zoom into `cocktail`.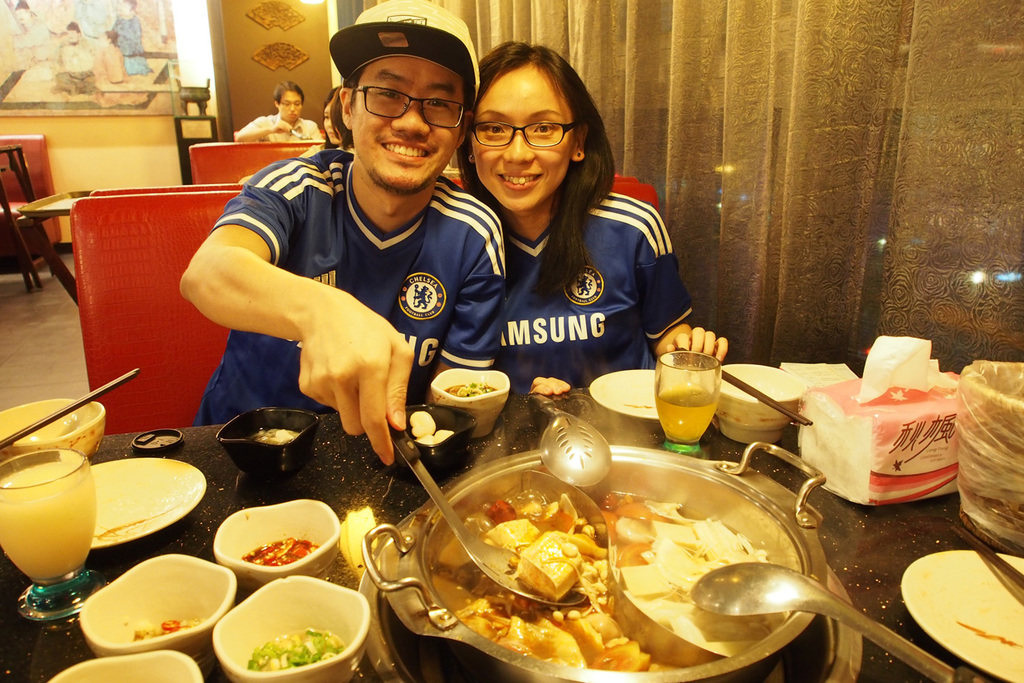
Zoom target: rect(2, 444, 100, 624).
